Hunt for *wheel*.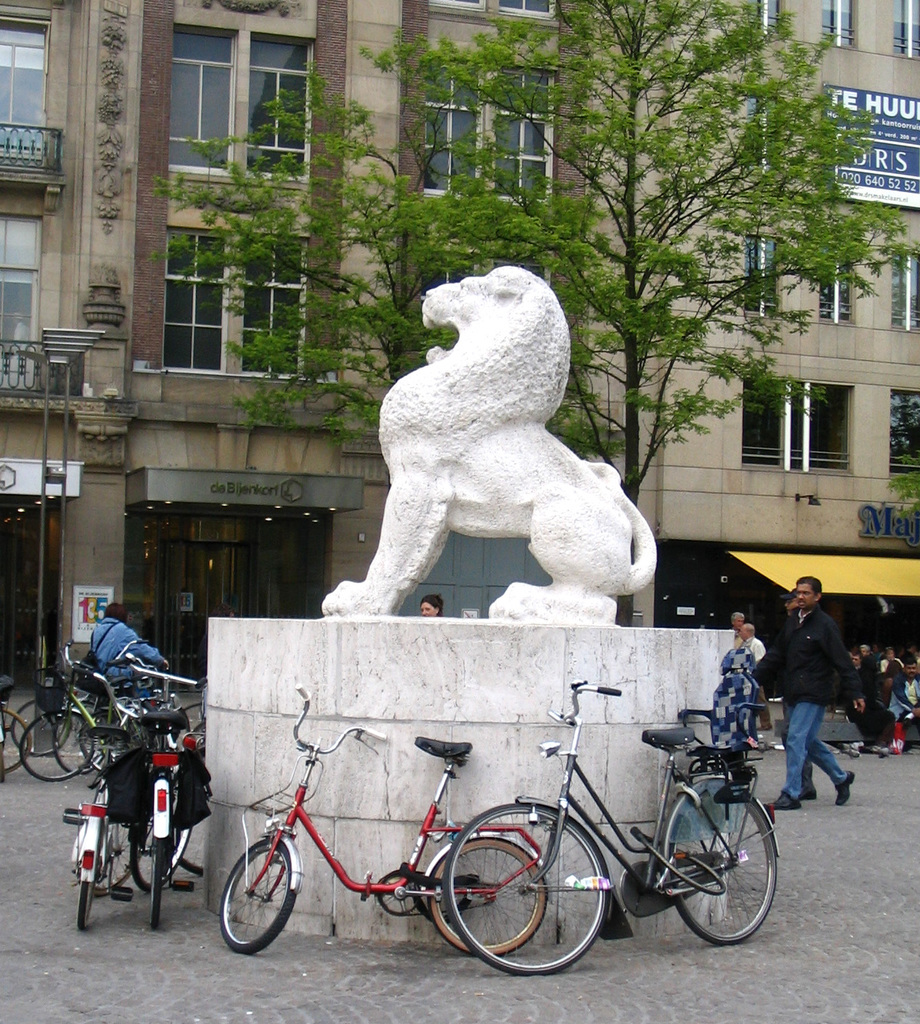
Hunted down at locate(86, 803, 135, 899).
